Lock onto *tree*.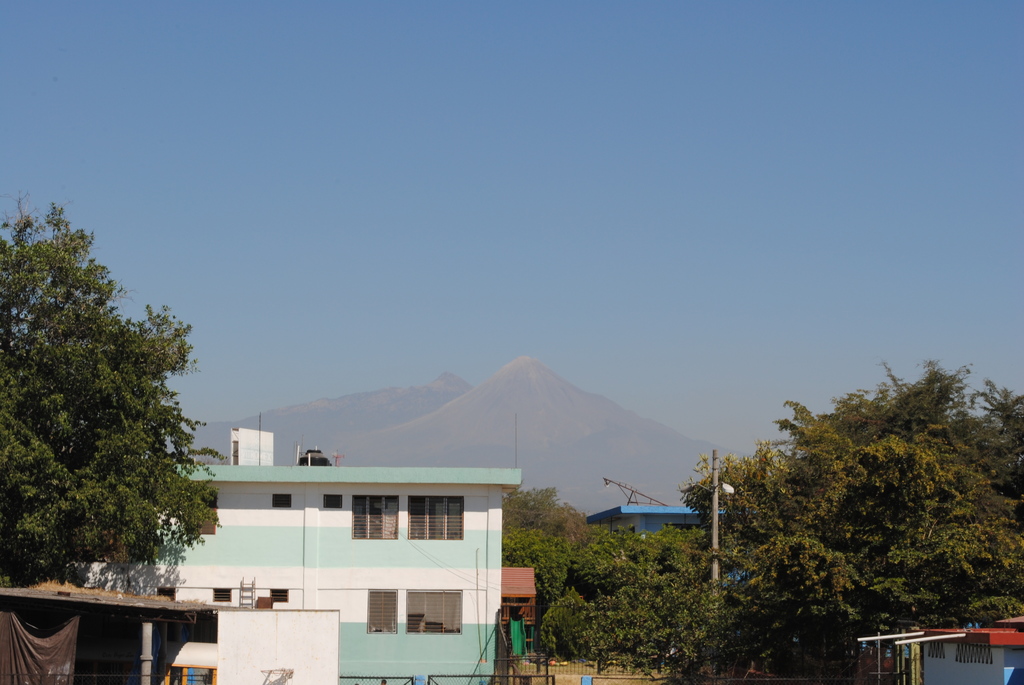
Locked: 671:359:1020:684.
